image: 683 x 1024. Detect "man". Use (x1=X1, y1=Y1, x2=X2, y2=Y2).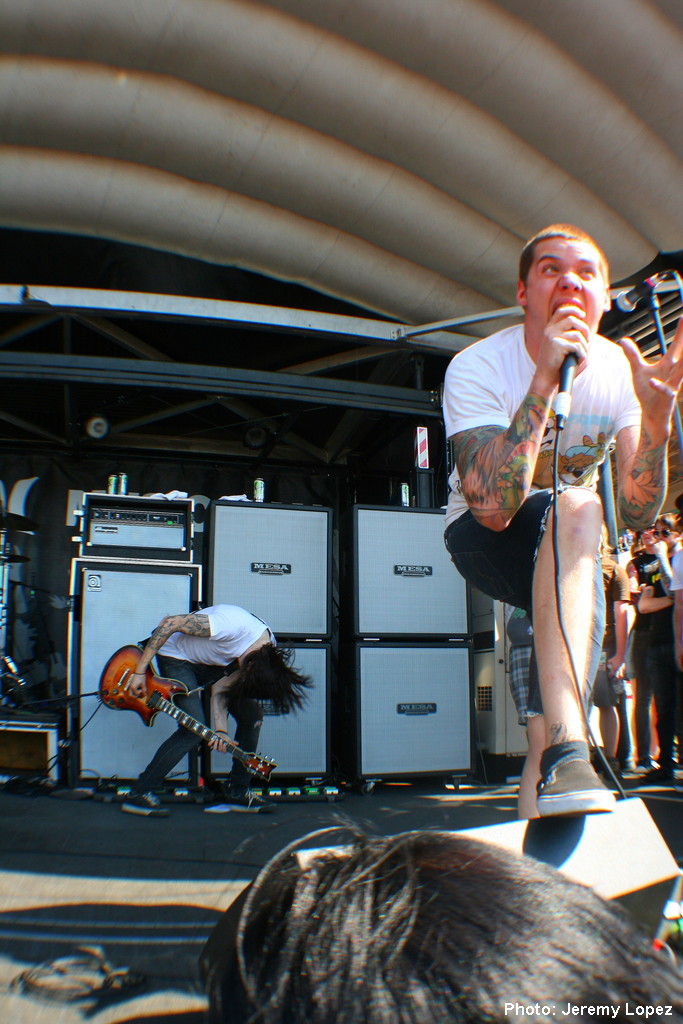
(x1=119, y1=604, x2=314, y2=817).
